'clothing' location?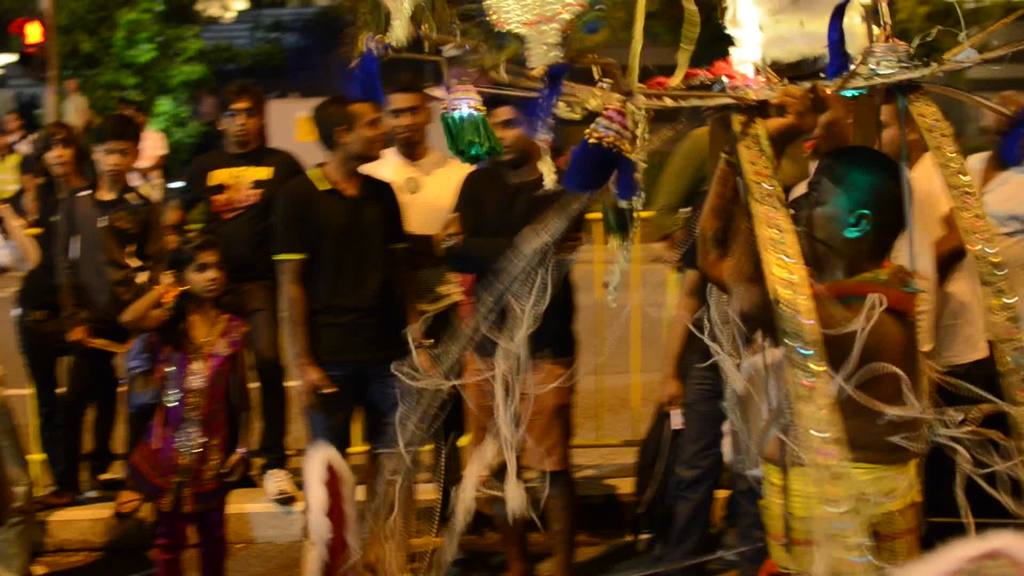
bbox(20, 119, 135, 510)
